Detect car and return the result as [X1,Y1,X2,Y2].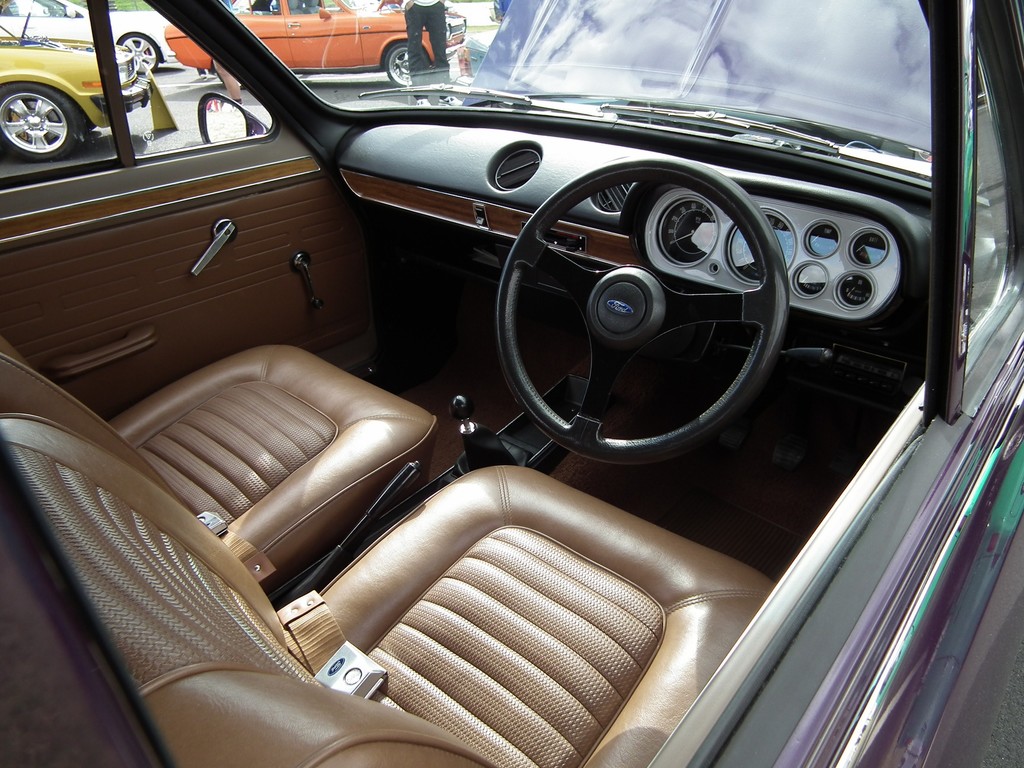
[0,9,175,160].
